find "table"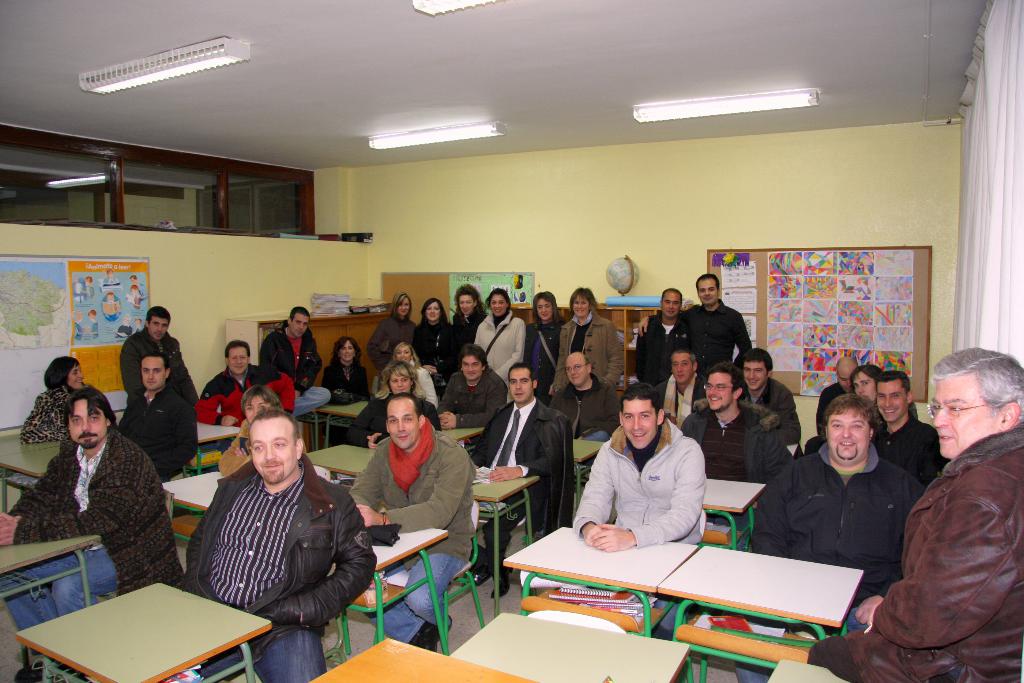
[184, 423, 238, 478]
